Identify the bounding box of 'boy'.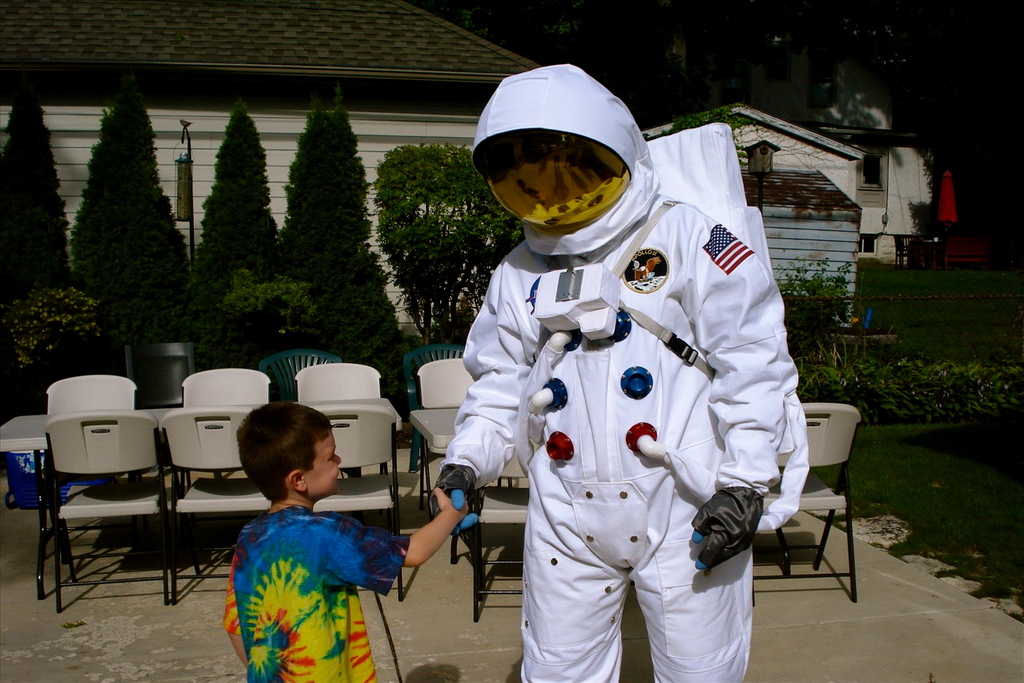
crop(219, 405, 519, 682).
